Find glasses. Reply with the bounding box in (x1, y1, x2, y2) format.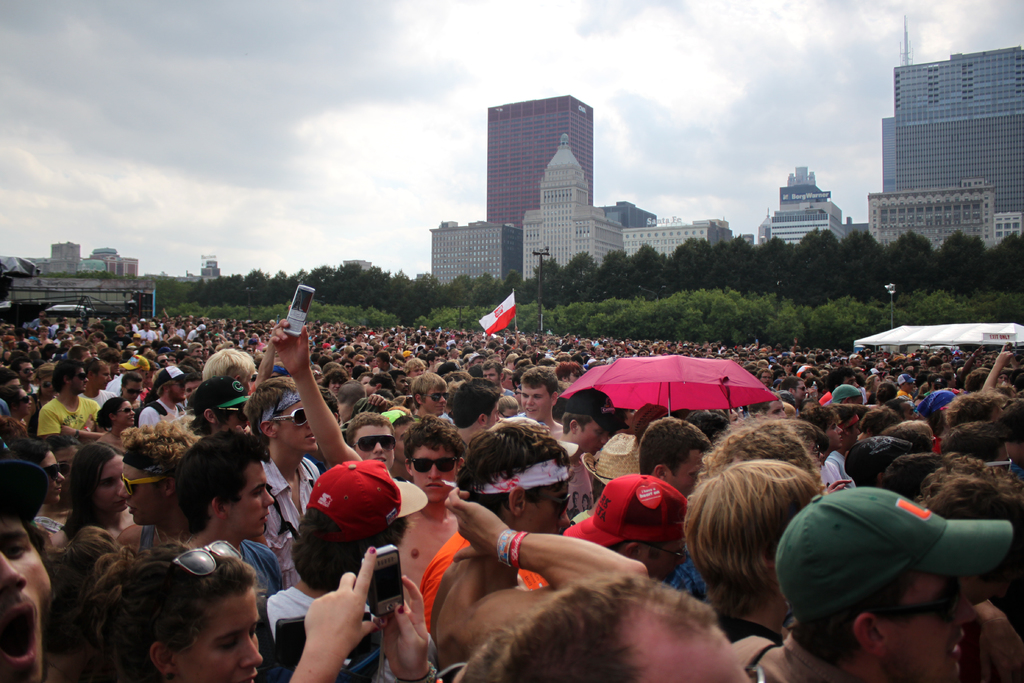
(980, 454, 1022, 471).
